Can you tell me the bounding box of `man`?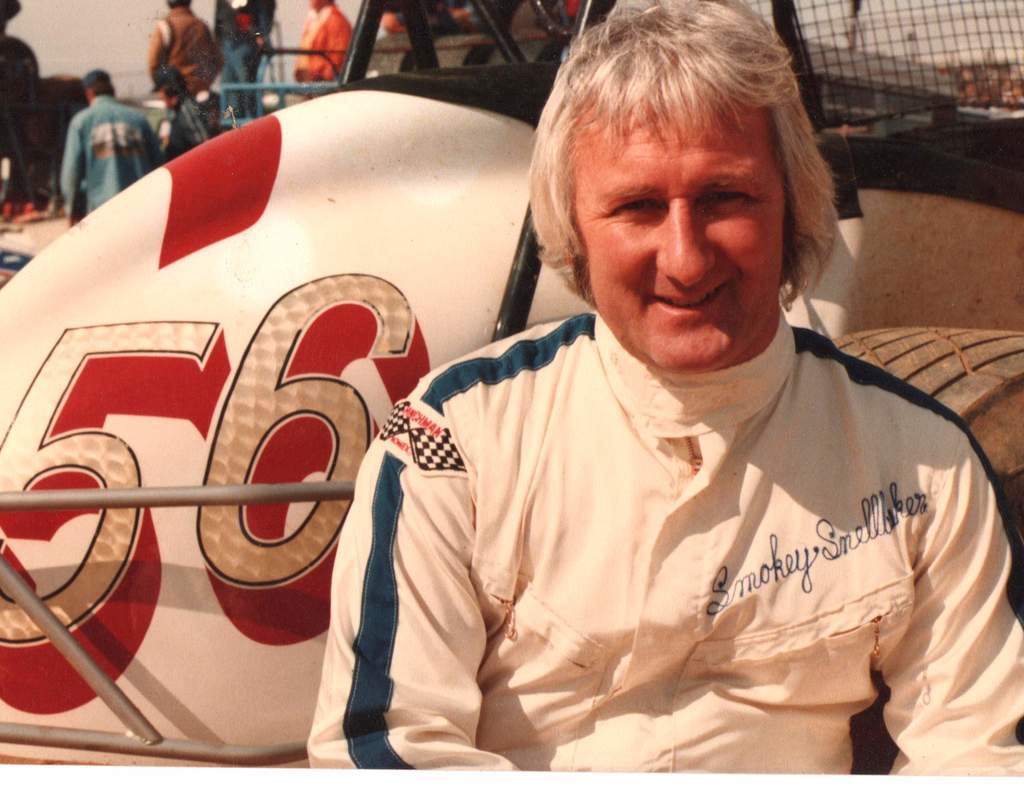
detection(60, 65, 167, 224).
